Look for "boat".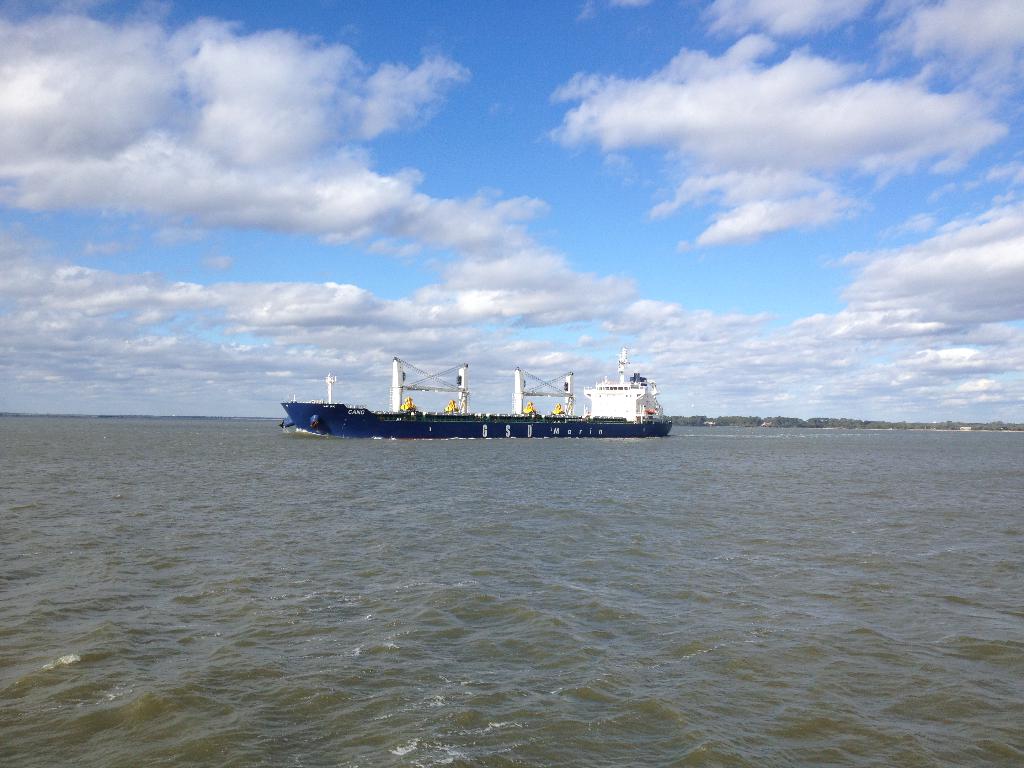
Found: select_region(260, 340, 684, 447).
